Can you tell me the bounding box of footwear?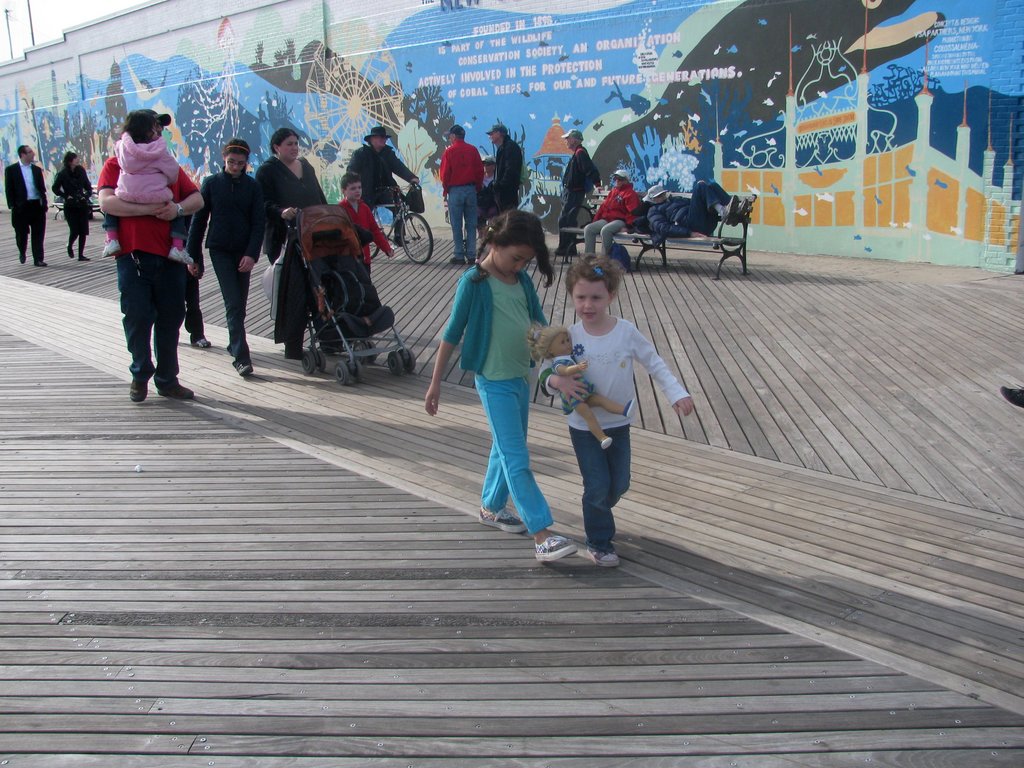
region(66, 245, 74, 257).
